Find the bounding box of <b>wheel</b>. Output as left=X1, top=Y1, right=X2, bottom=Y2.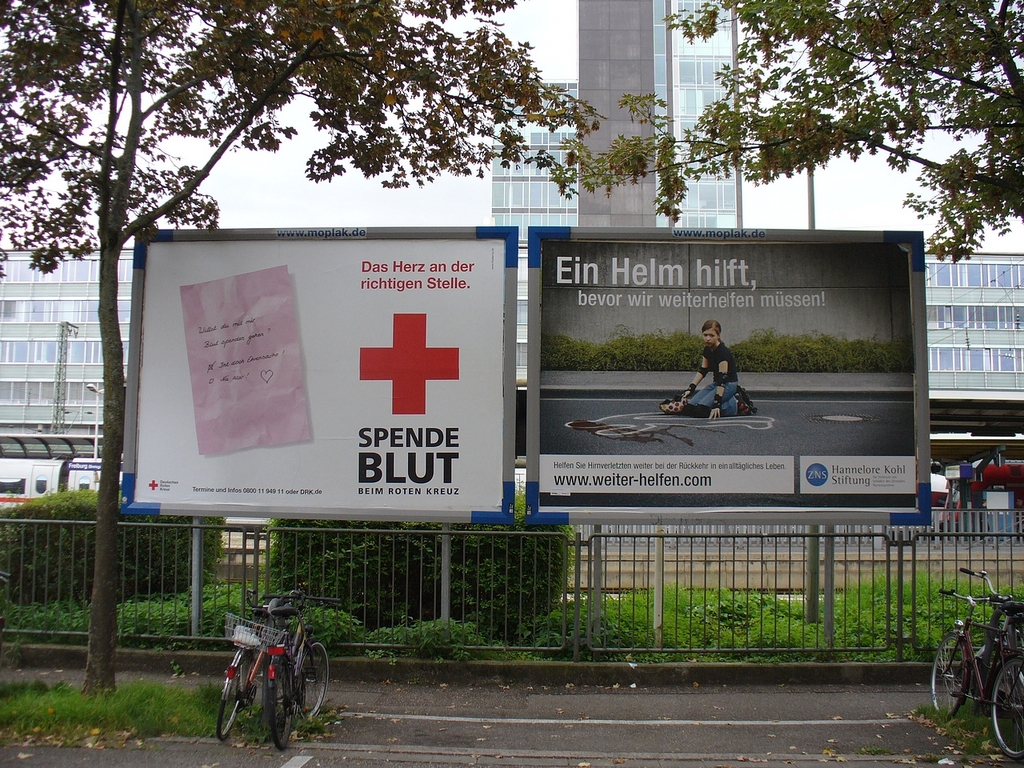
left=268, top=656, right=294, bottom=746.
